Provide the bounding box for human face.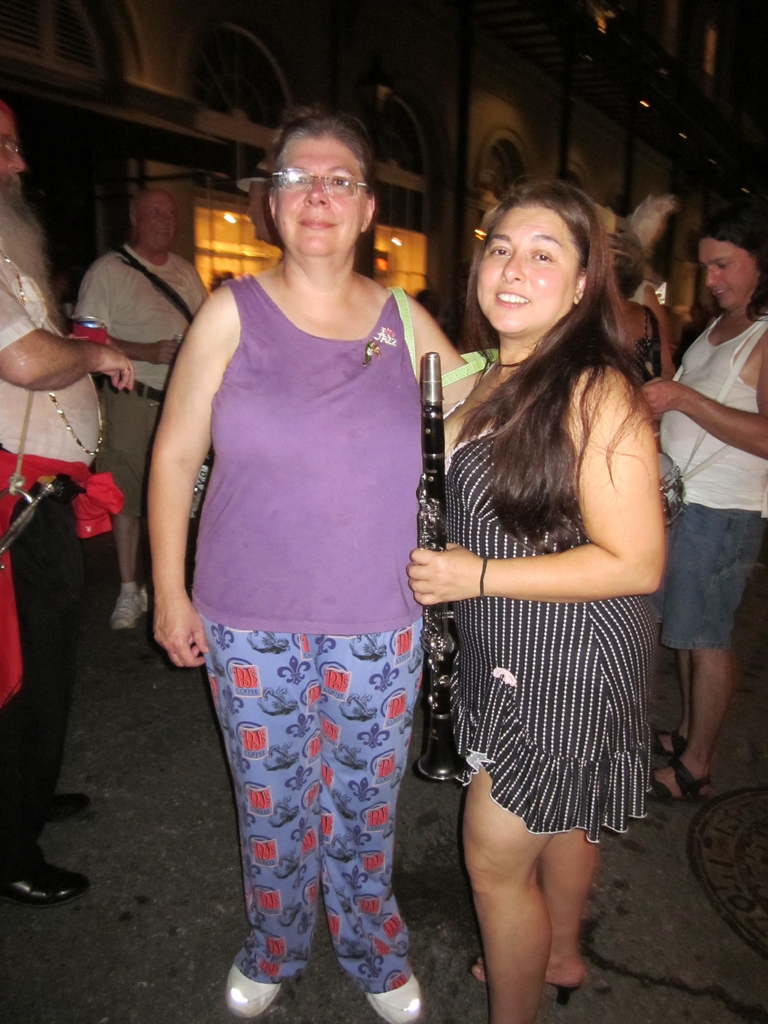
region(284, 131, 365, 255).
